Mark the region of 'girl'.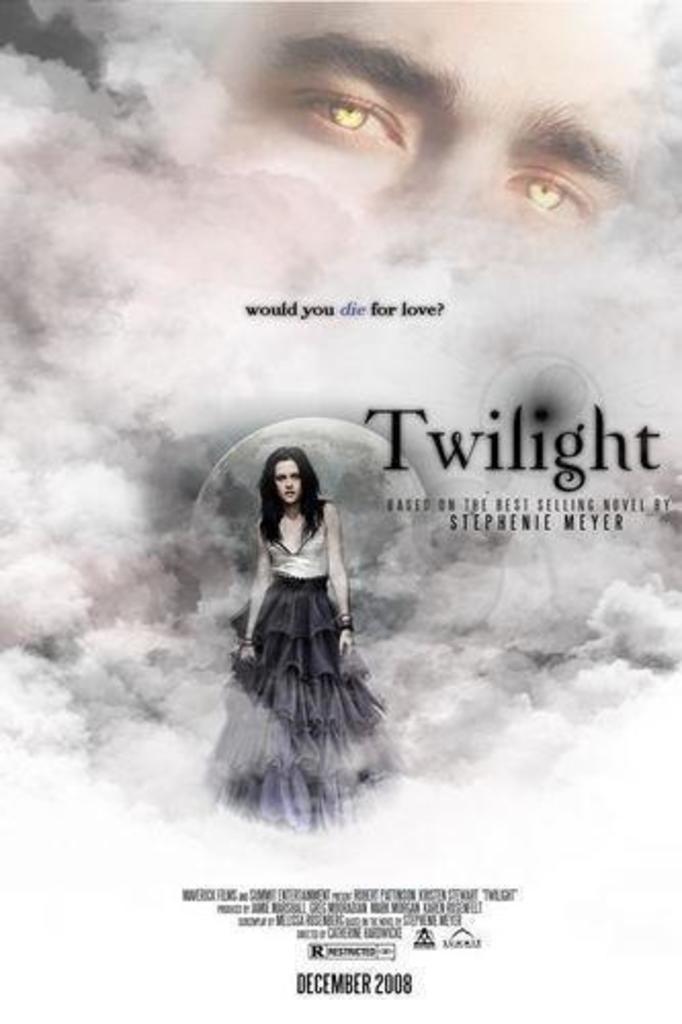
Region: pyautogui.locateOnScreen(203, 440, 403, 823).
